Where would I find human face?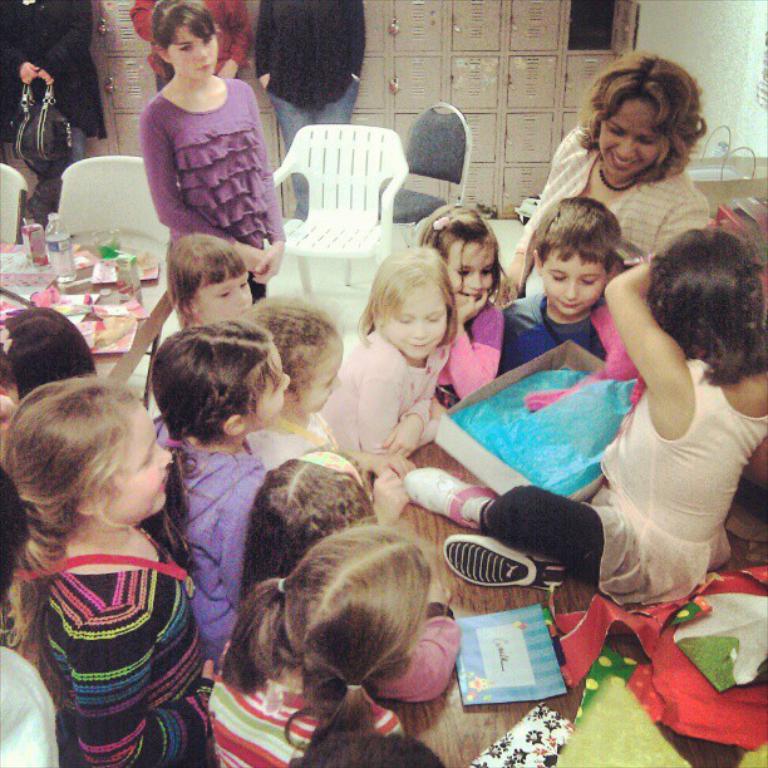
At [left=191, top=275, right=250, bottom=316].
